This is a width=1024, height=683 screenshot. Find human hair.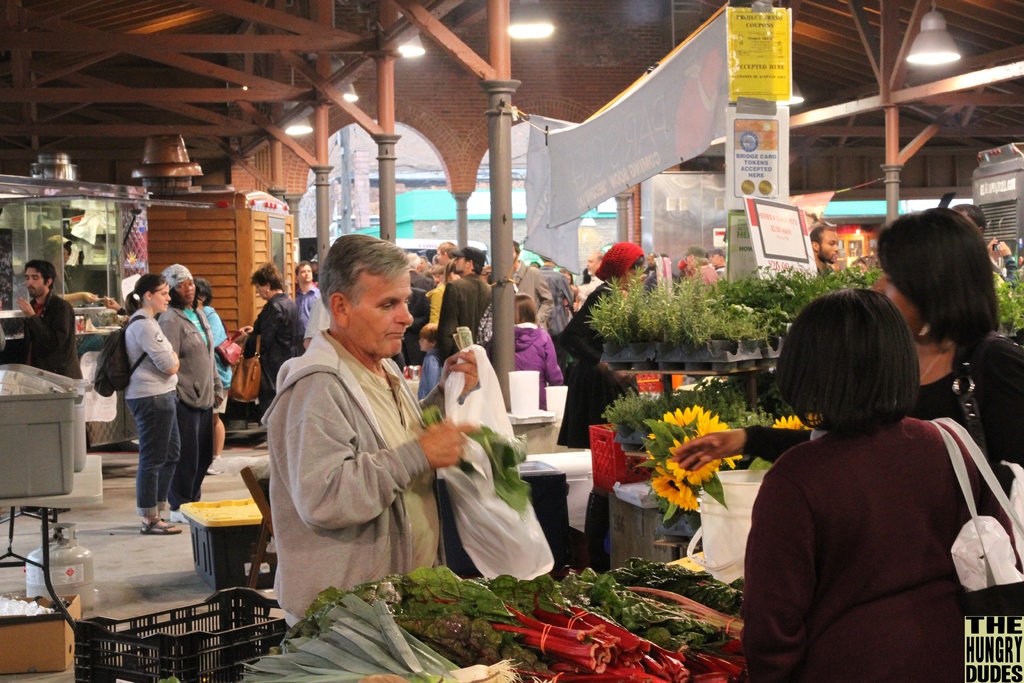
Bounding box: <bbox>461, 254, 487, 278</bbox>.
